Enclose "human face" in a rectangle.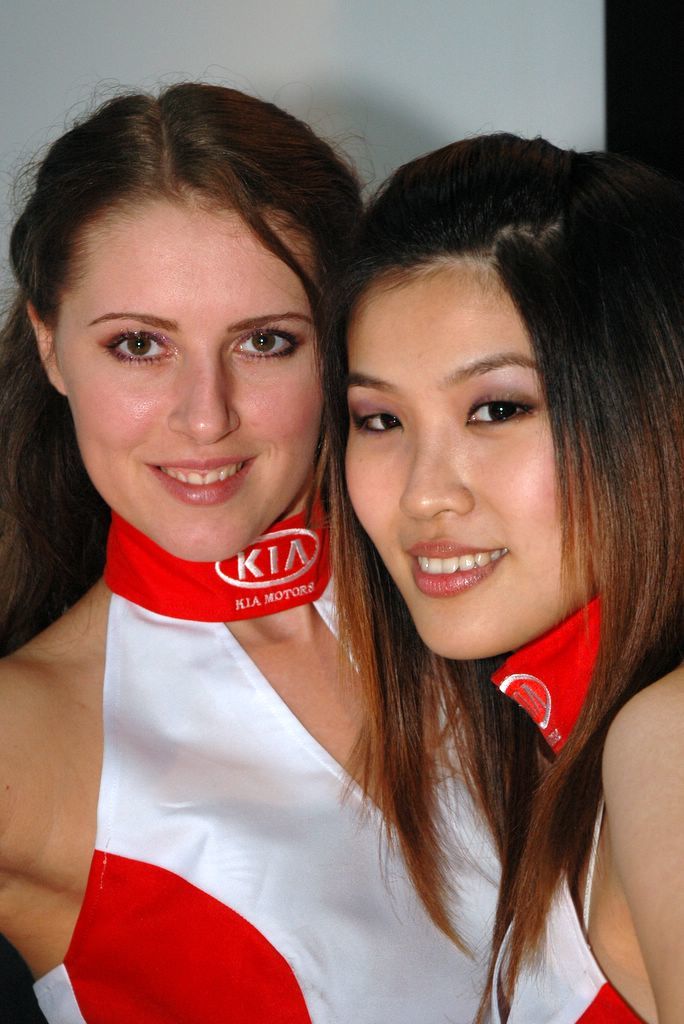
rect(340, 270, 565, 660).
